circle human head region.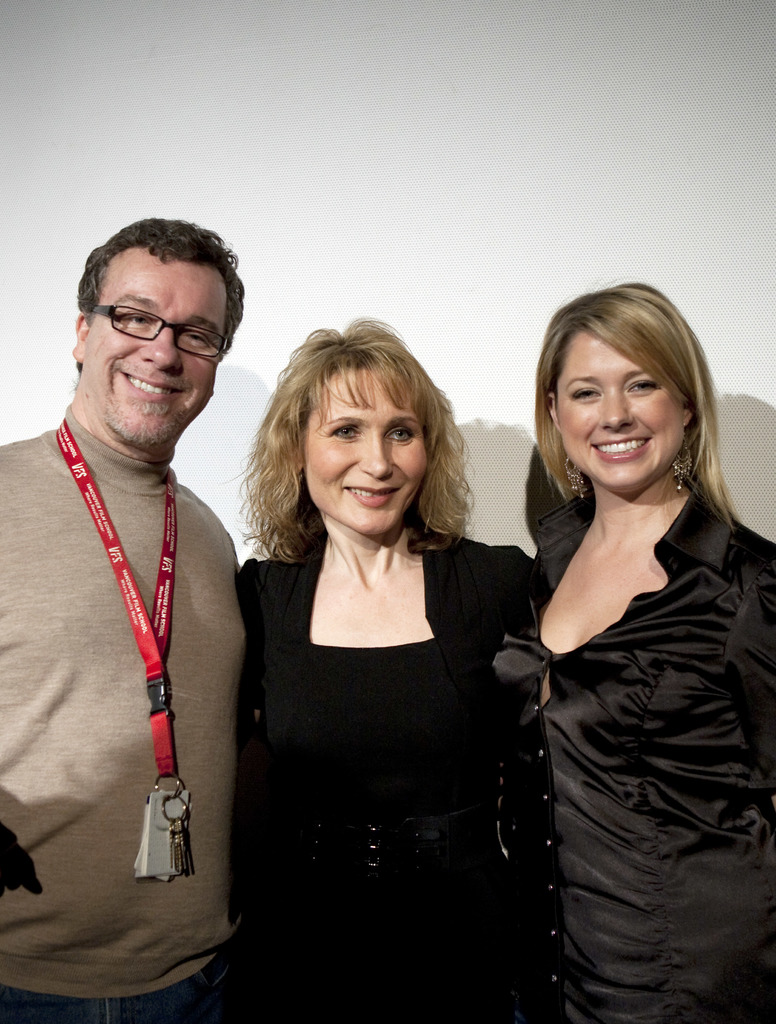
Region: <region>70, 214, 243, 452</region>.
